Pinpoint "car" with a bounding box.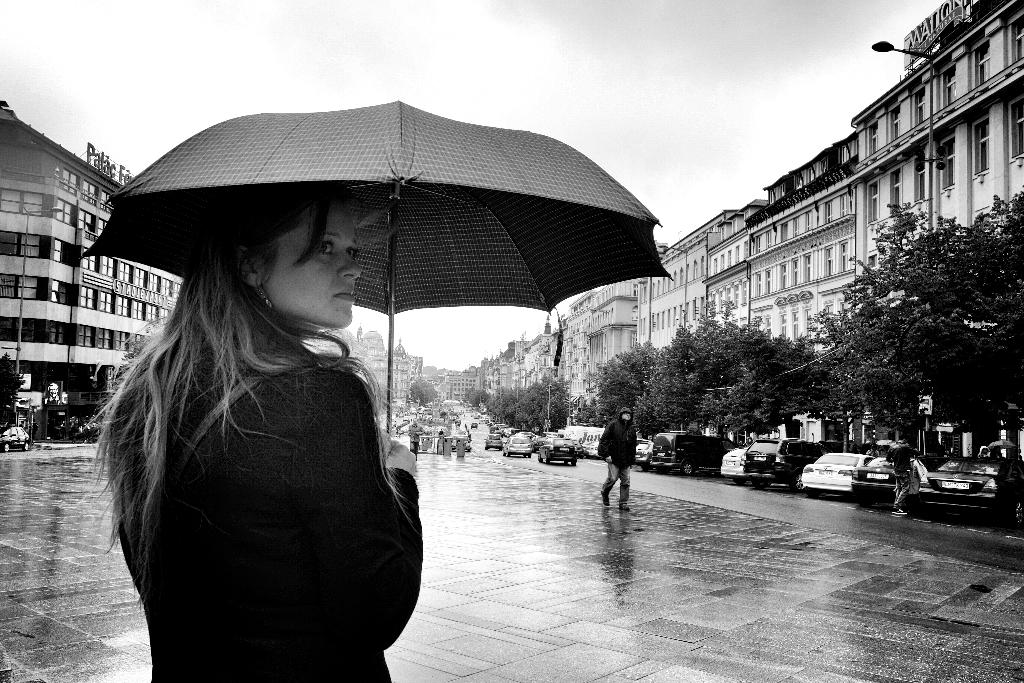
locate(0, 420, 30, 453).
